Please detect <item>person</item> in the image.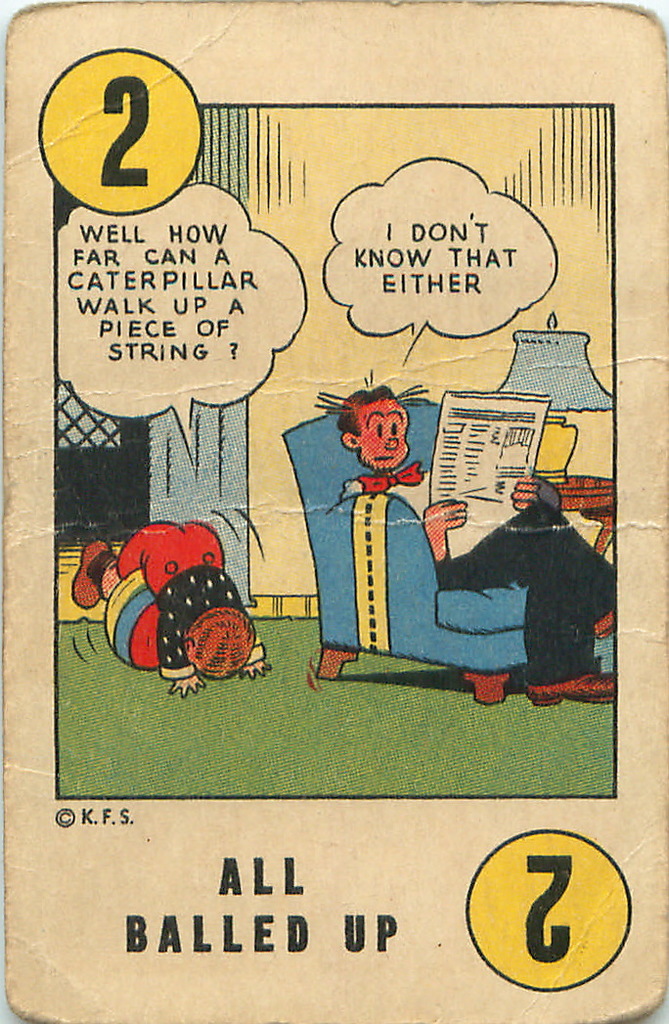
left=67, top=516, right=275, bottom=699.
